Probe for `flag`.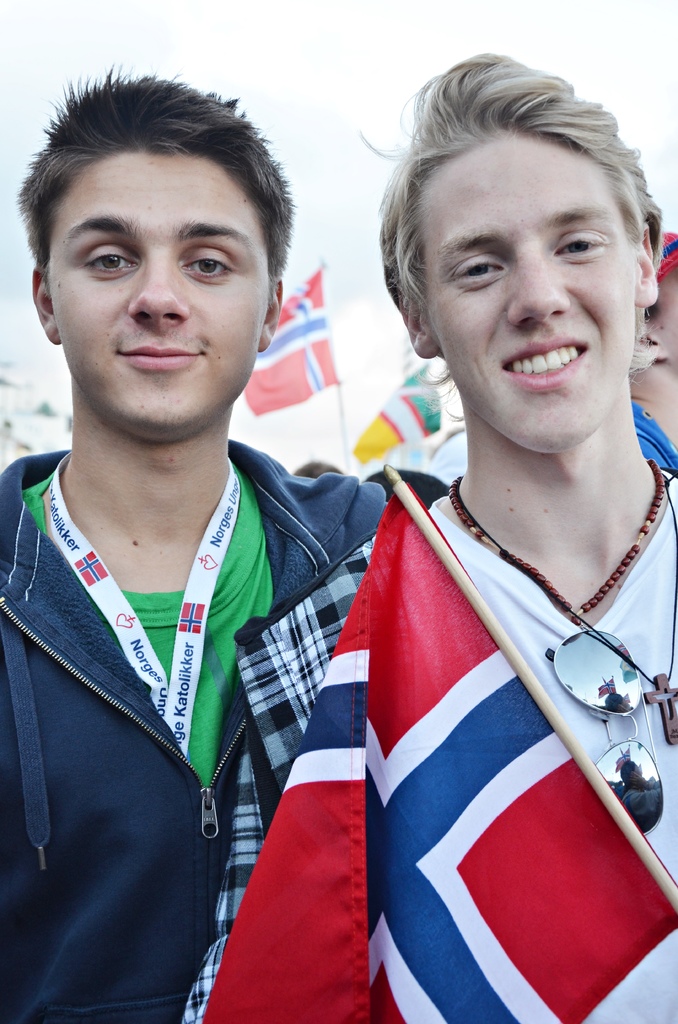
Probe result: <bbox>245, 257, 328, 424</bbox>.
